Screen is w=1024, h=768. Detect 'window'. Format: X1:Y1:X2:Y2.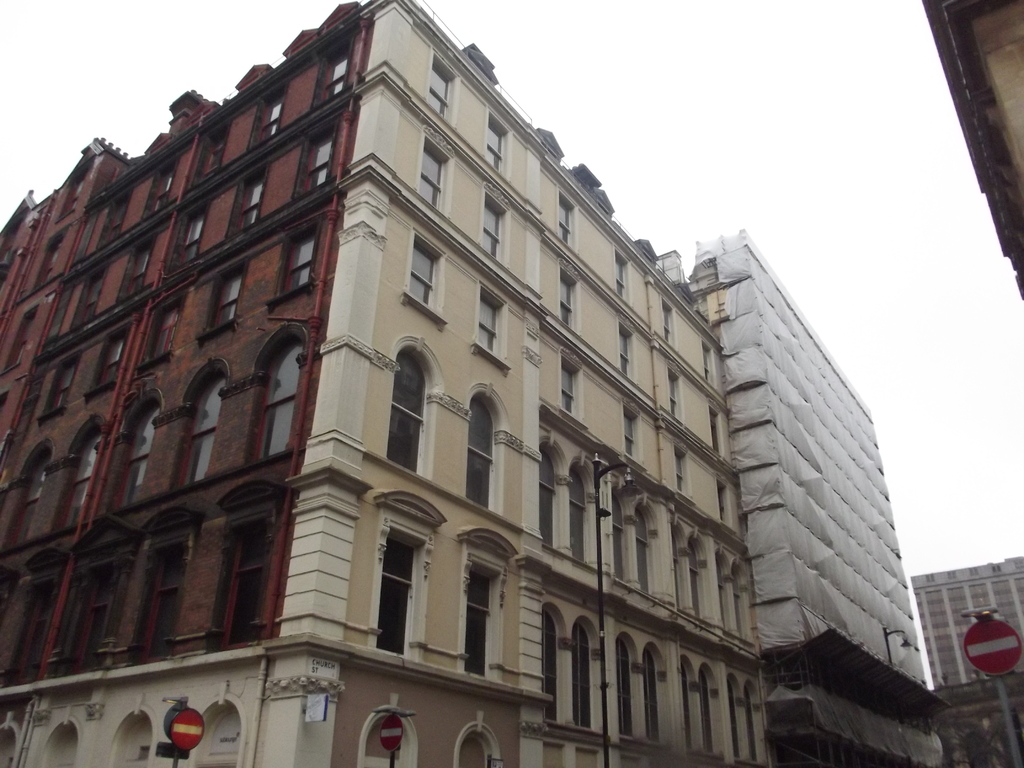
703:345:708:378.
